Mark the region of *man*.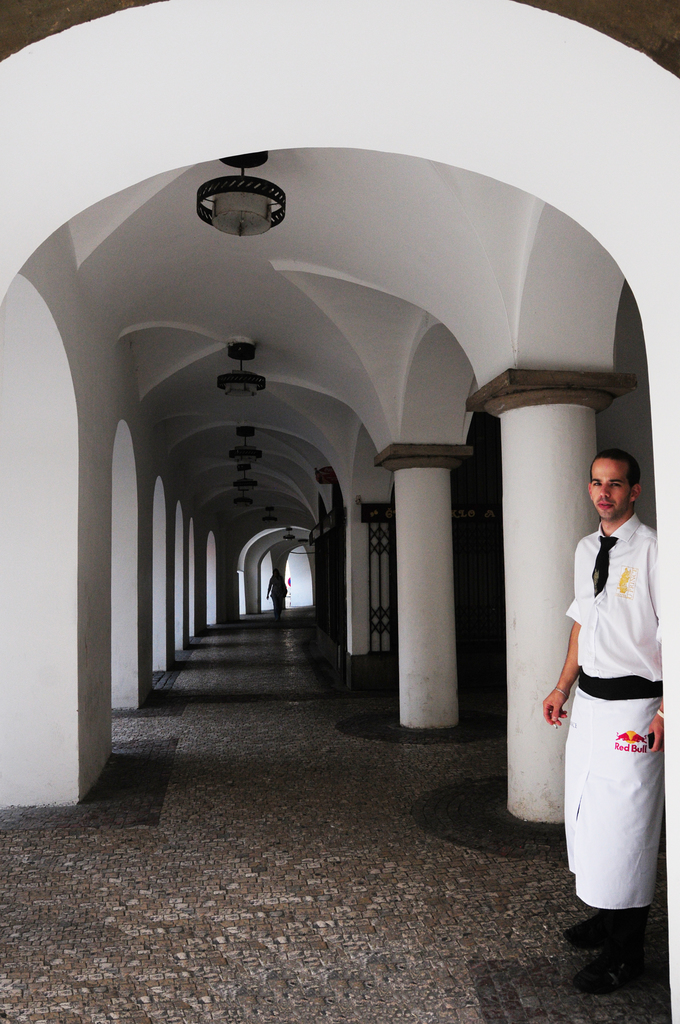
Region: <box>541,449,679,911</box>.
